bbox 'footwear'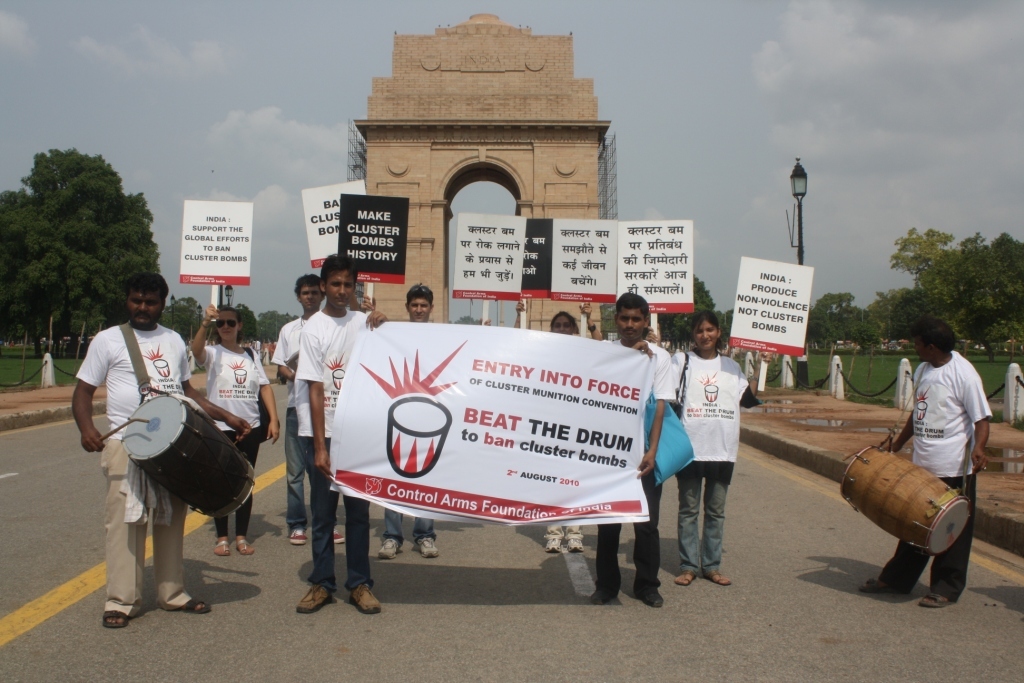
pyautogui.locateOnScreen(671, 569, 701, 591)
